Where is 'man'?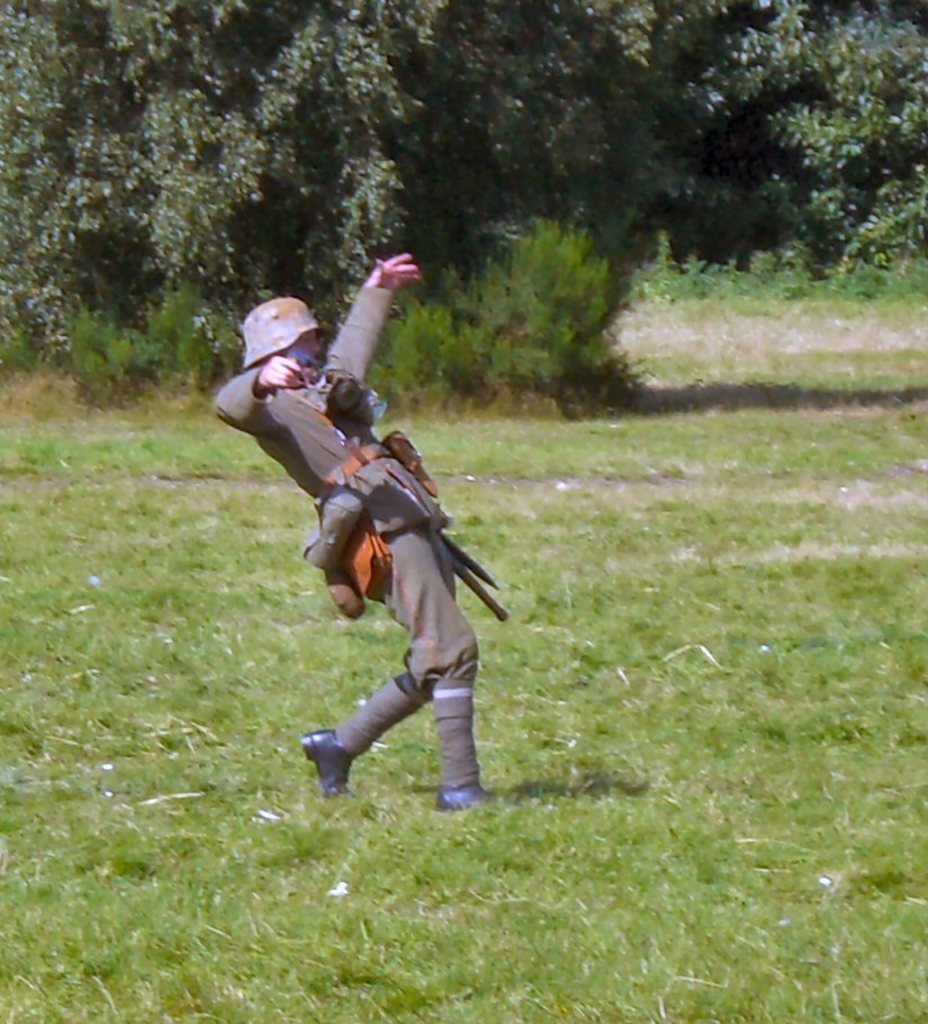
BBox(204, 248, 501, 808).
